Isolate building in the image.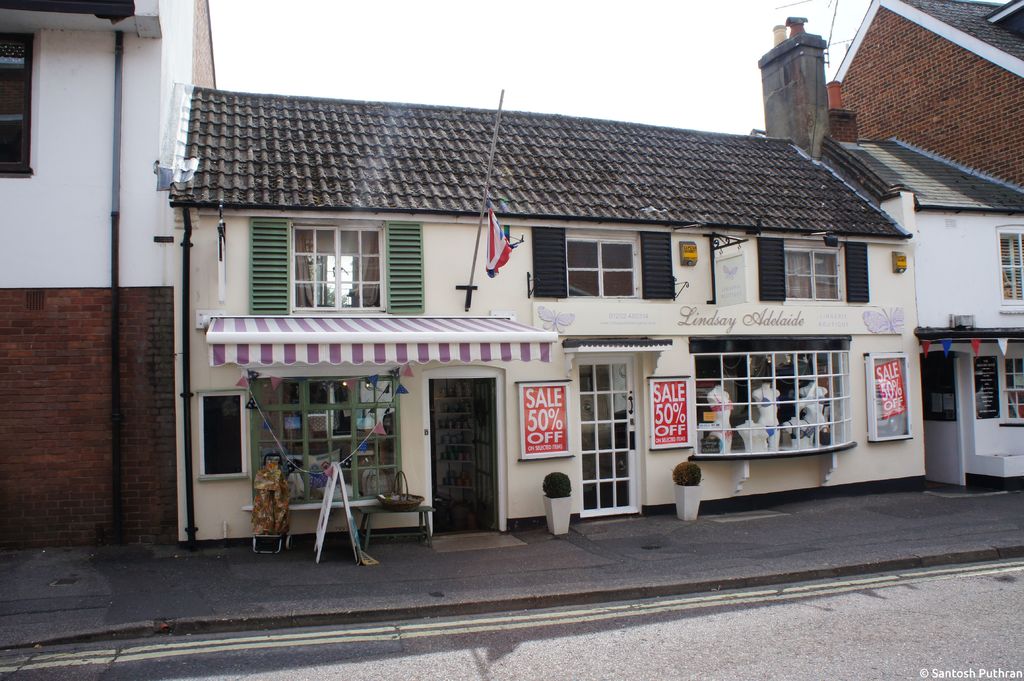
Isolated region: [0, 0, 1023, 544].
